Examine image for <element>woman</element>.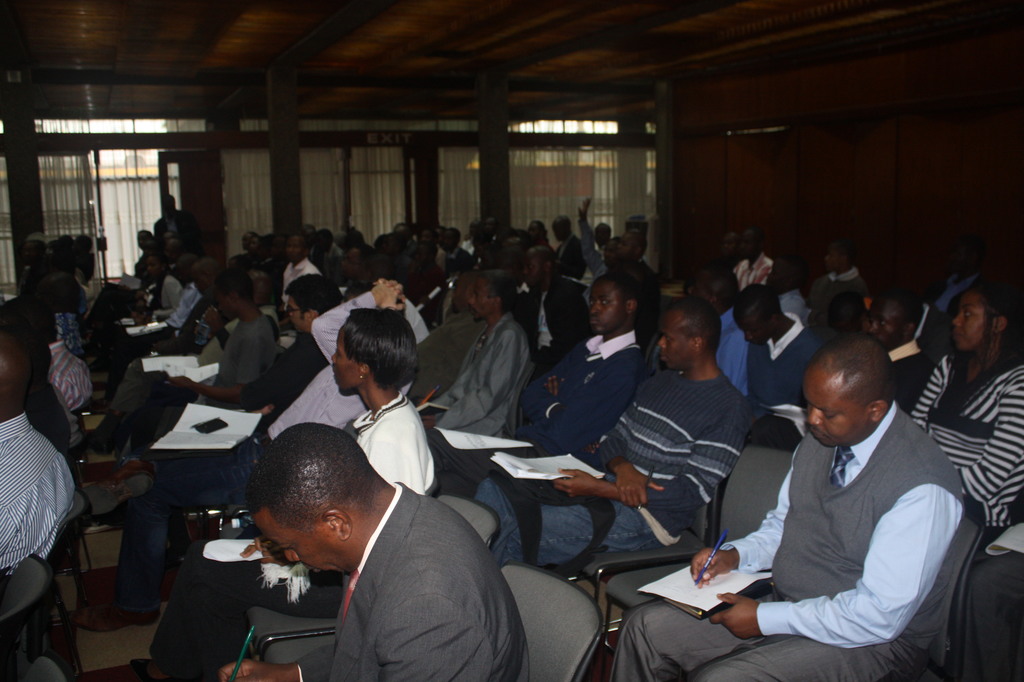
Examination result: detection(897, 283, 1023, 550).
